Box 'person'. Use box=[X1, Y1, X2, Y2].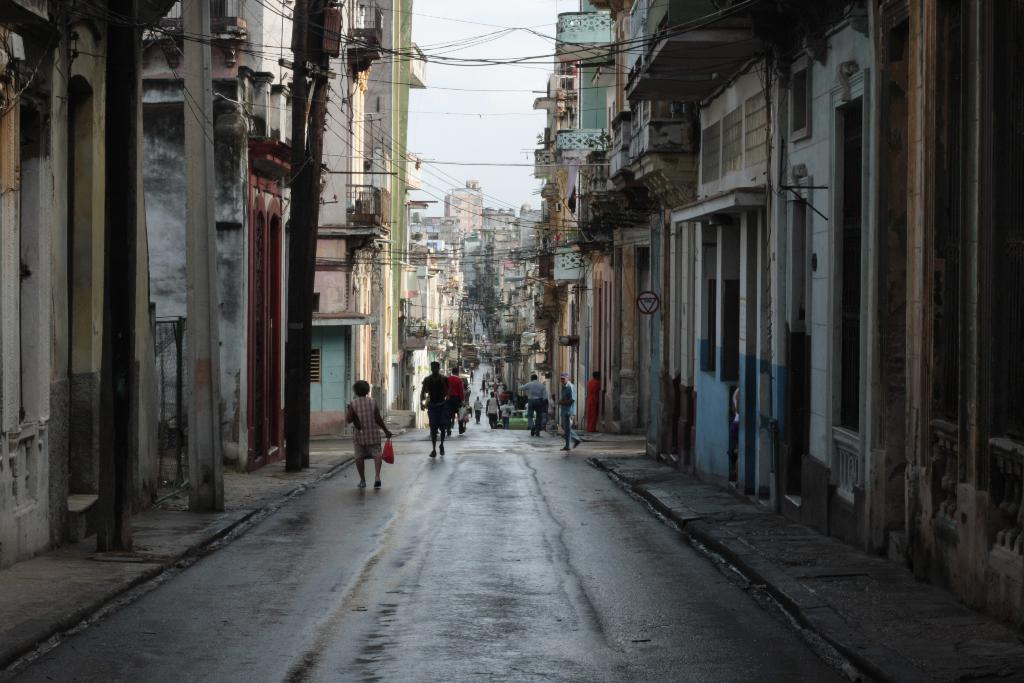
box=[560, 371, 585, 451].
